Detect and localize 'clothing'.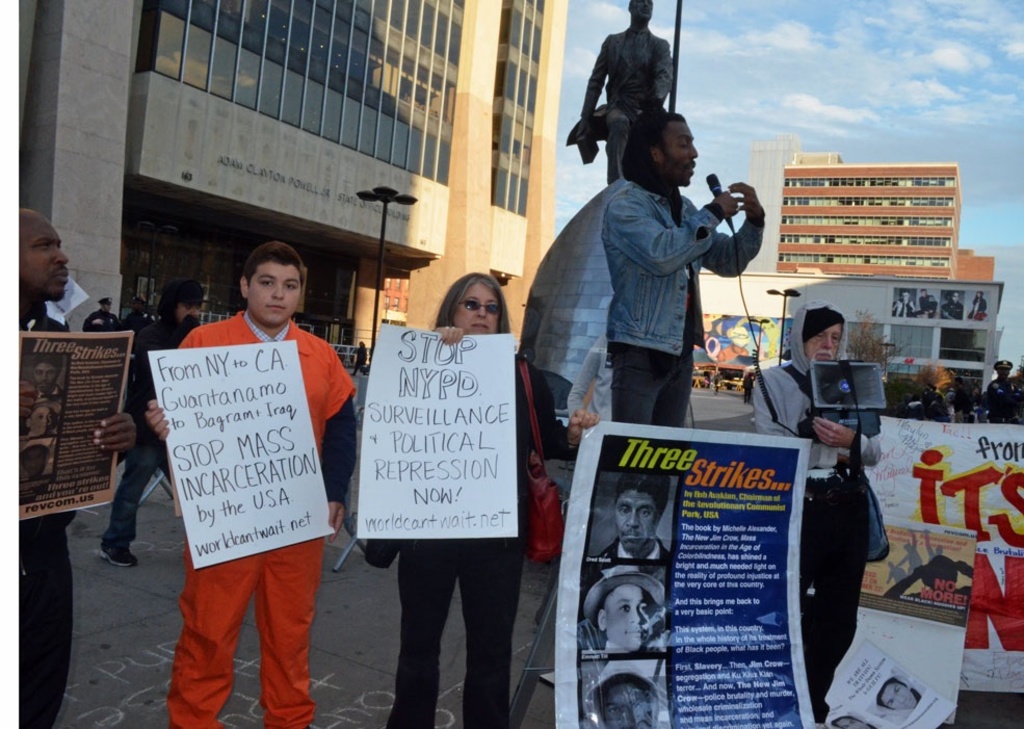
Localized at x1=19 y1=309 x2=134 y2=728.
